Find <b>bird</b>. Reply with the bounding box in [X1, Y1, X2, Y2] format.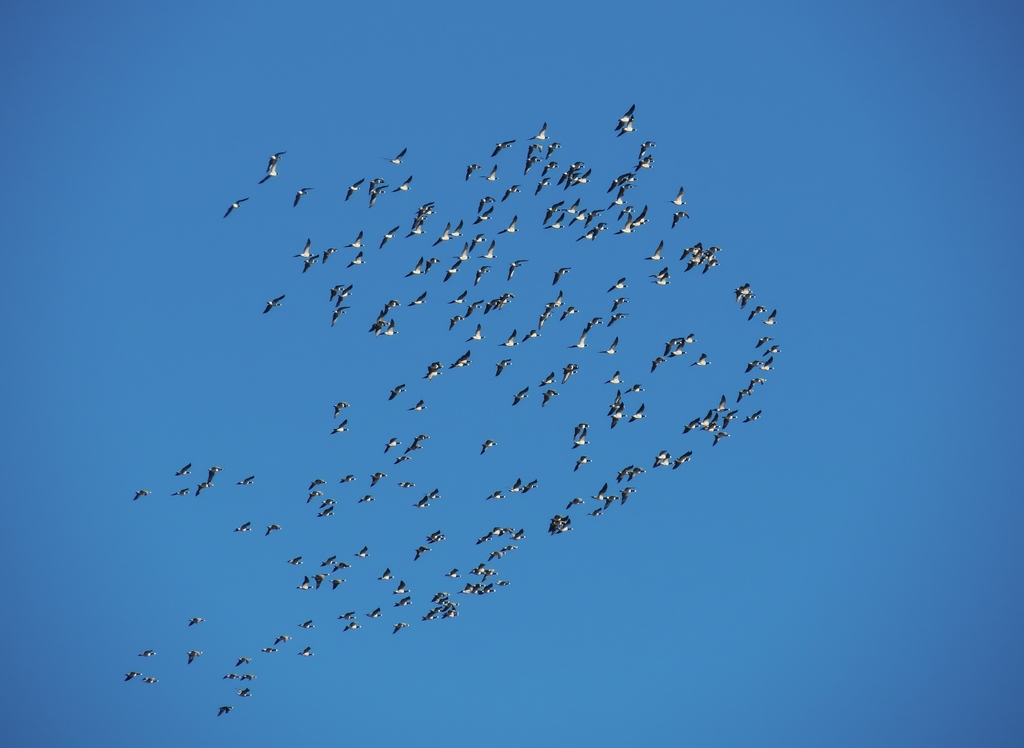
[607, 277, 630, 295].
